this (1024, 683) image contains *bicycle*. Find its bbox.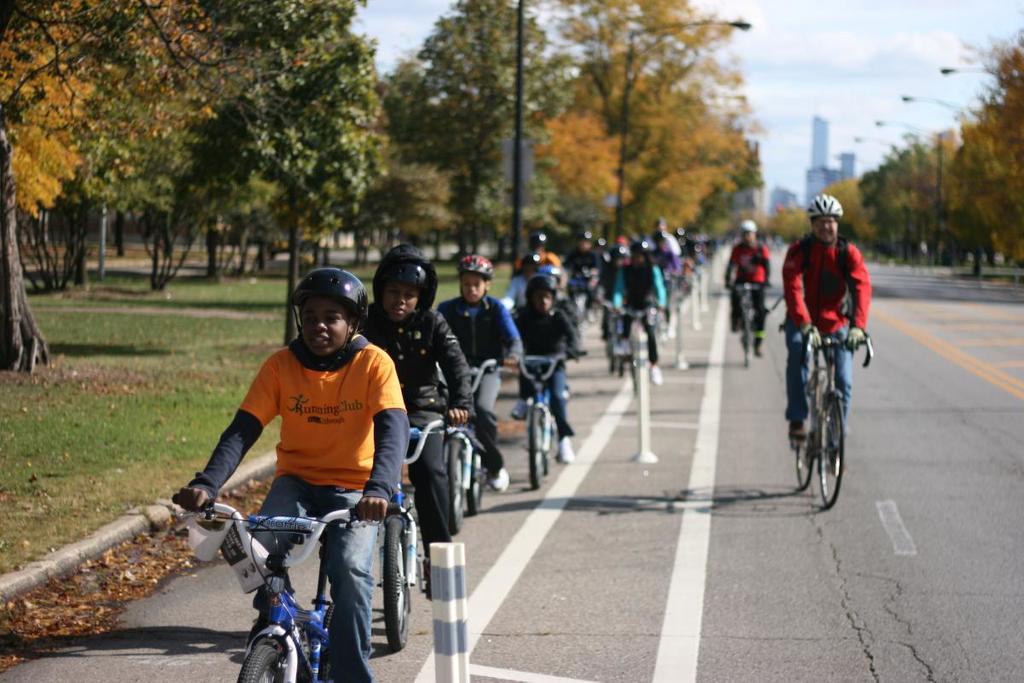
(510, 352, 584, 491).
